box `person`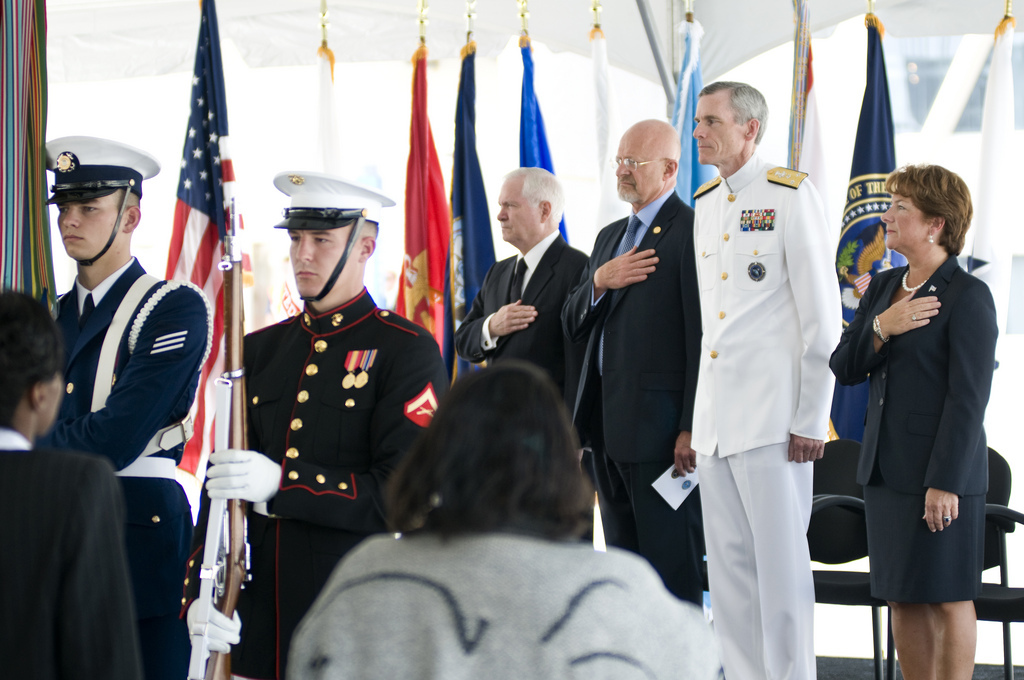
select_region(556, 119, 704, 612)
